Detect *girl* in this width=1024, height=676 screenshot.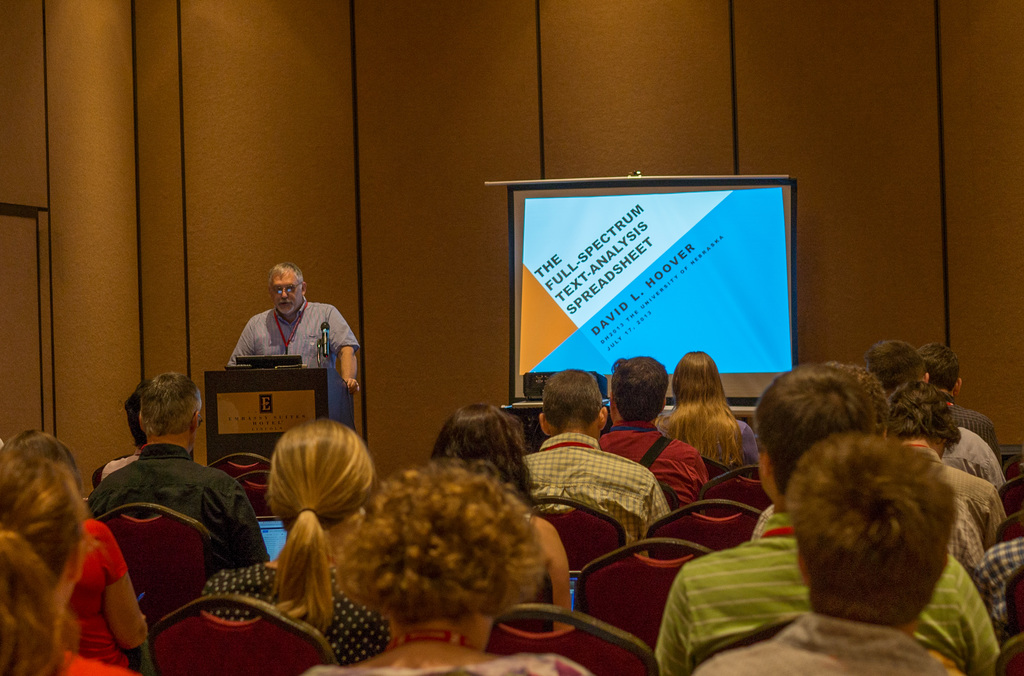
Detection: box(202, 415, 395, 663).
